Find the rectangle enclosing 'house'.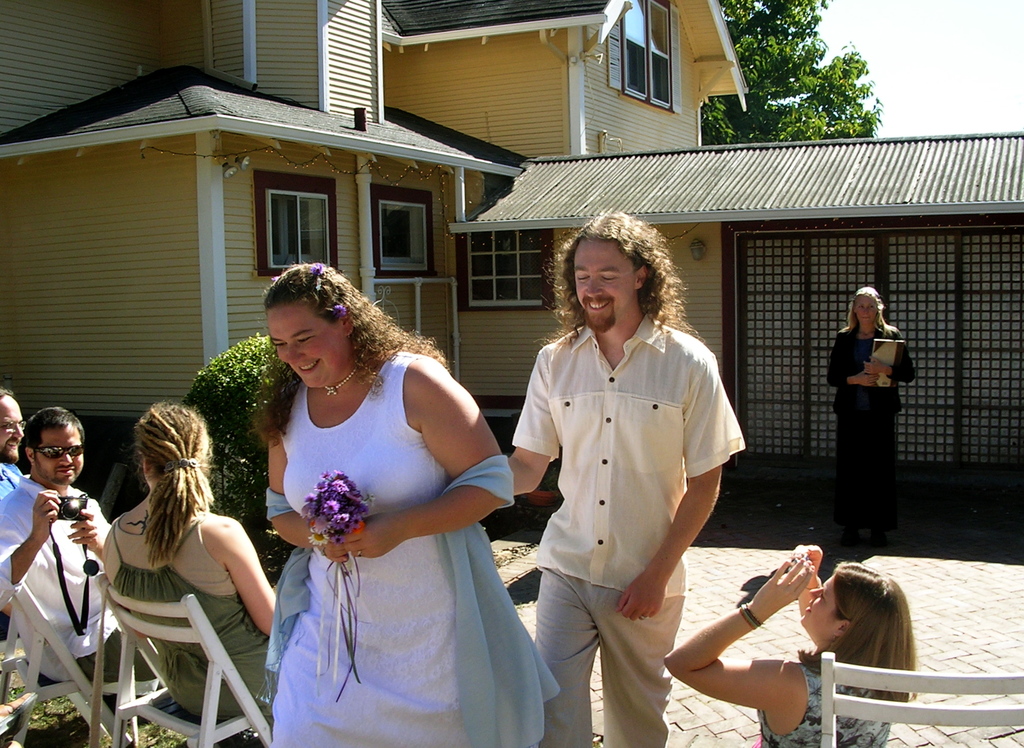
{"x1": 6, "y1": 0, "x2": 988, "y2": 393}.
